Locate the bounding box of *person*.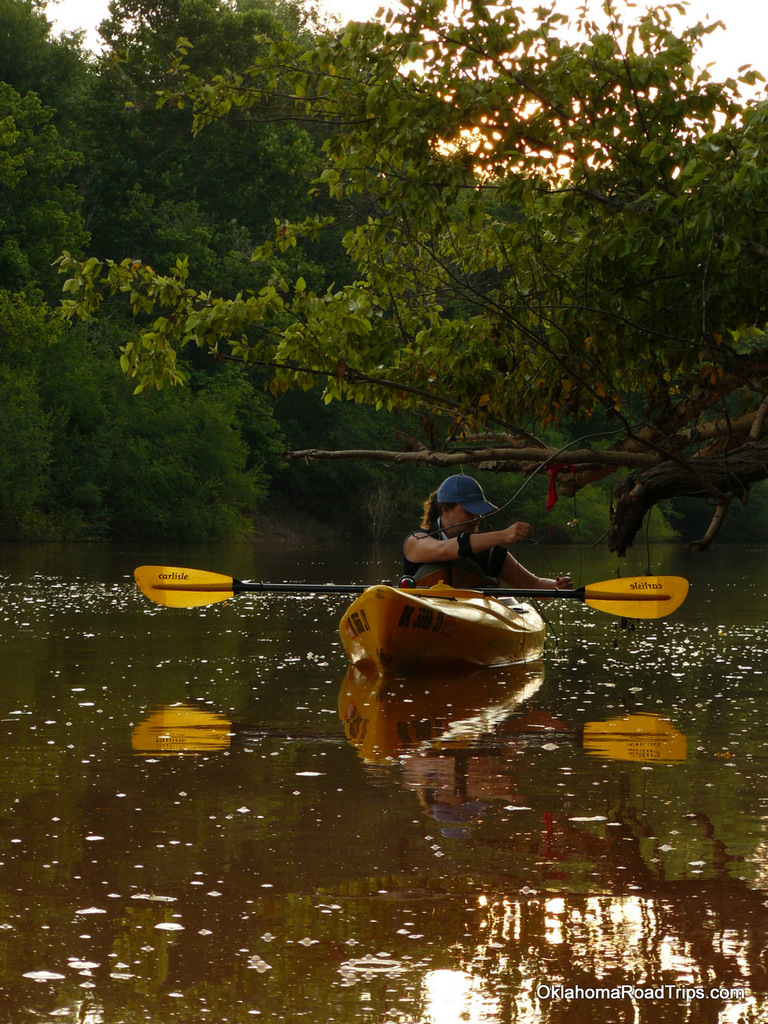
Bounding box: {"left": 412, "top": 467, "right": 550, "bottom": 600}.
